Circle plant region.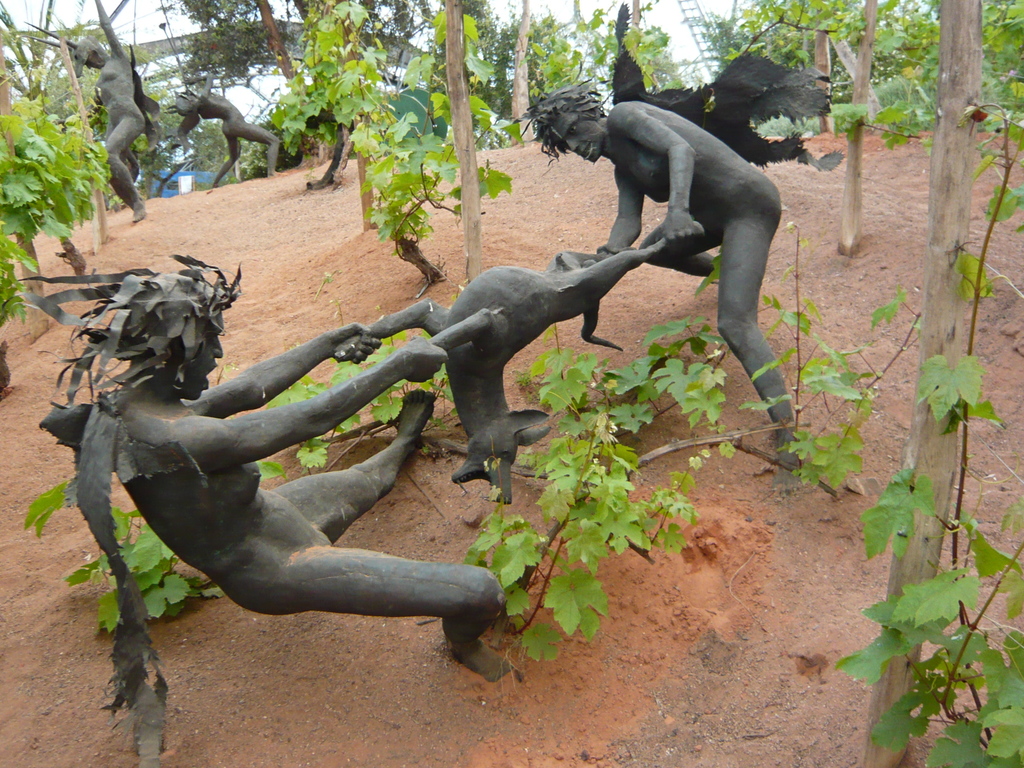
Region: <box>193,172,247,196</box>.
